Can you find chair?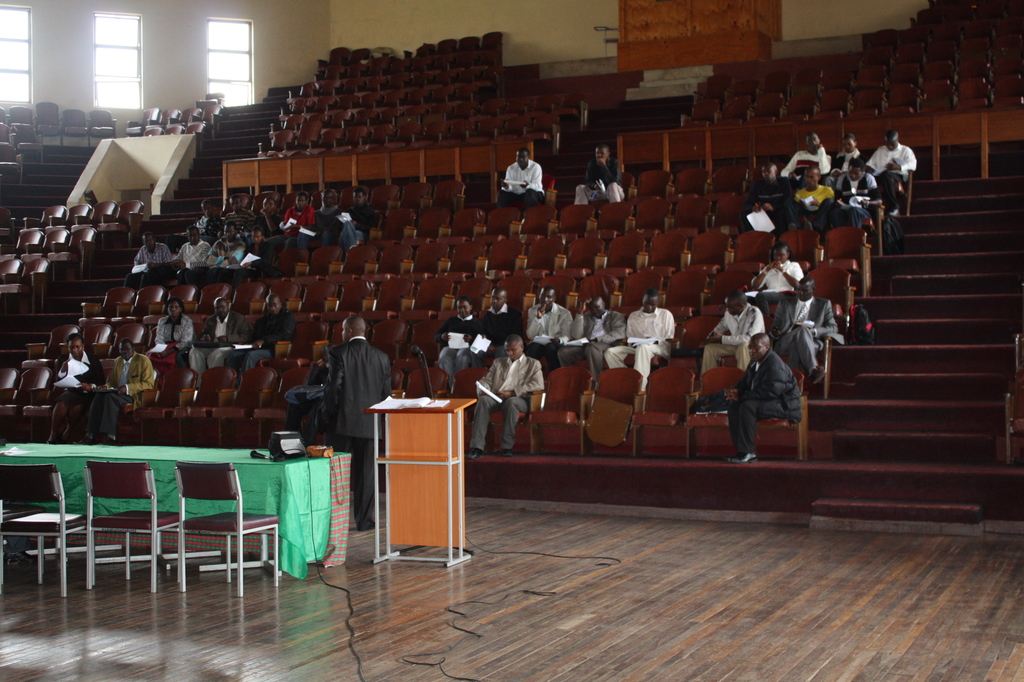
Yes, bounding box: [391, 123, 419, 146].
